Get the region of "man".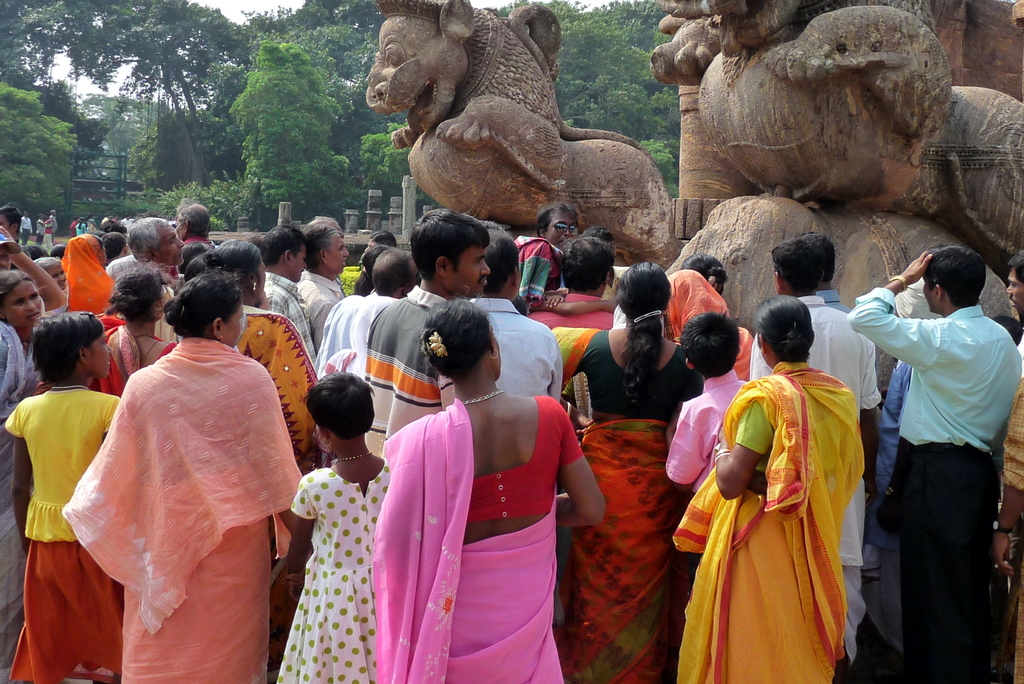
region(537, 193, 582, 253).
